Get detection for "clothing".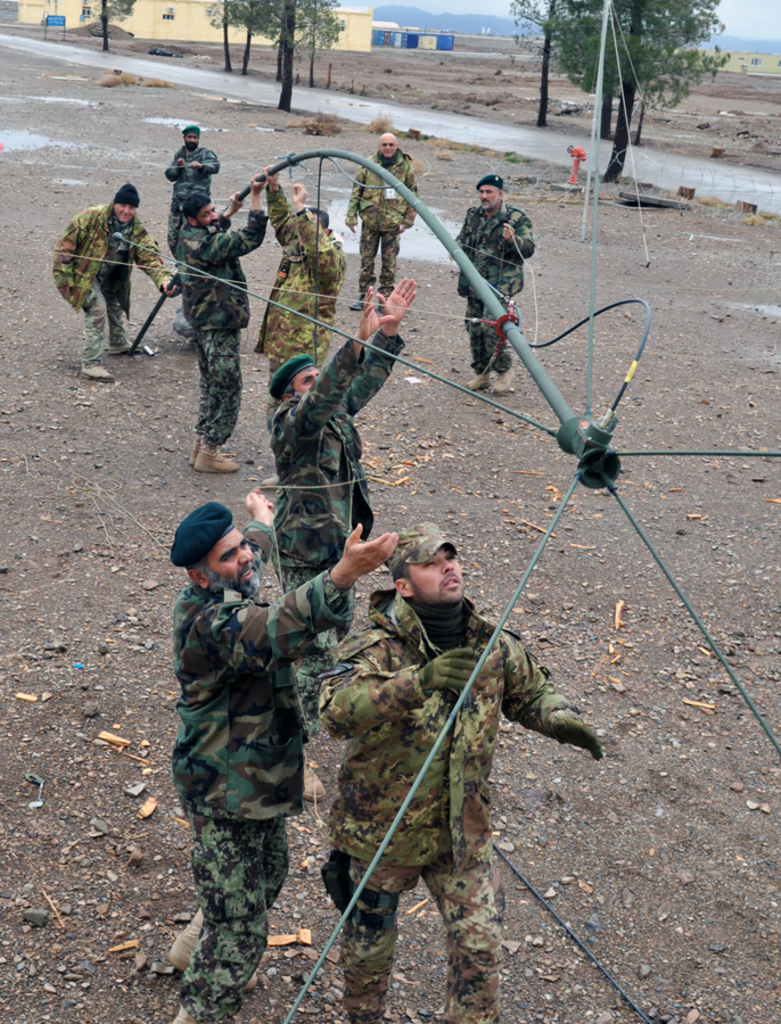
Detection: bbox(170, 138, 219, 206).
